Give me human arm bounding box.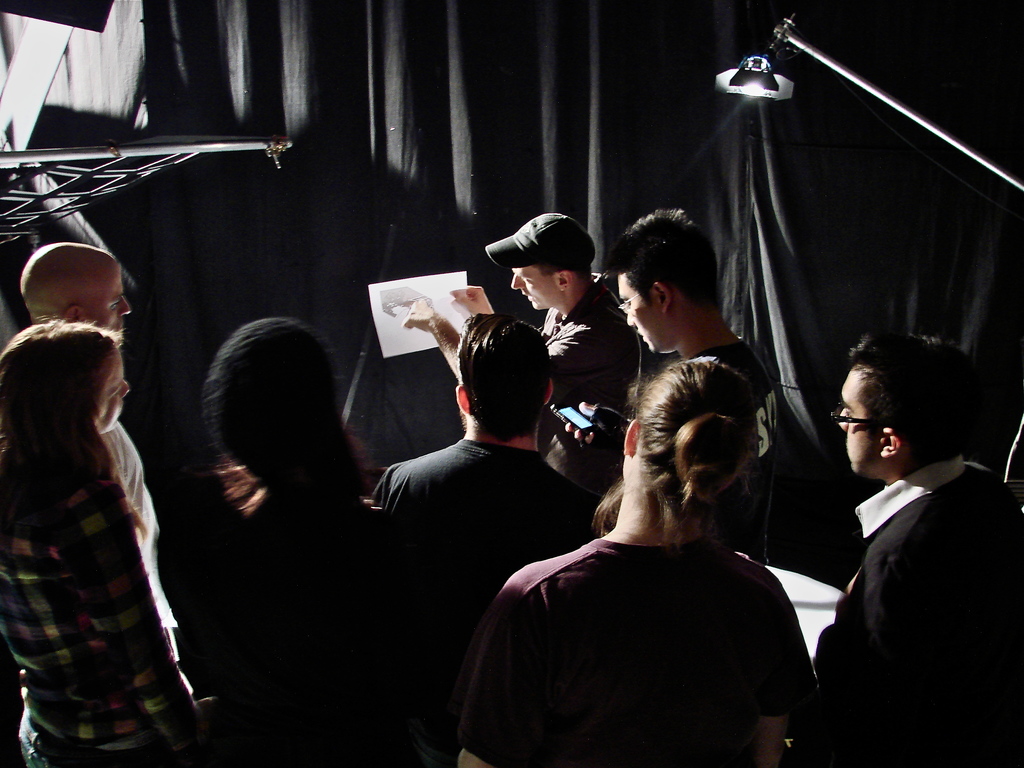
[746,590,820,767].
